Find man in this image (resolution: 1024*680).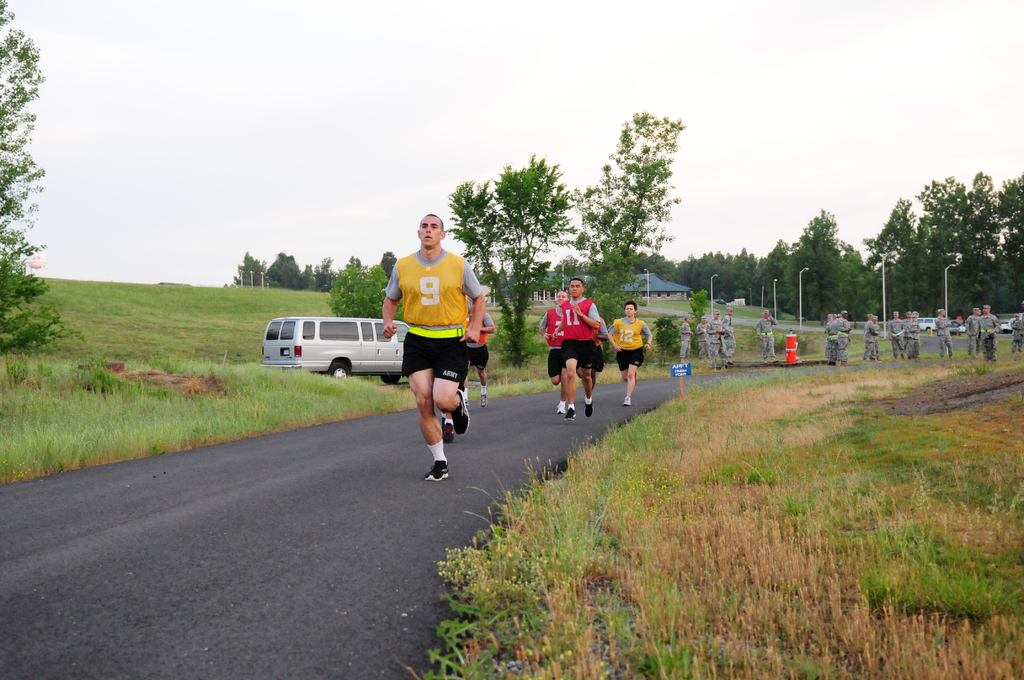
[left=376, top=209, right=488, bottom=487].
